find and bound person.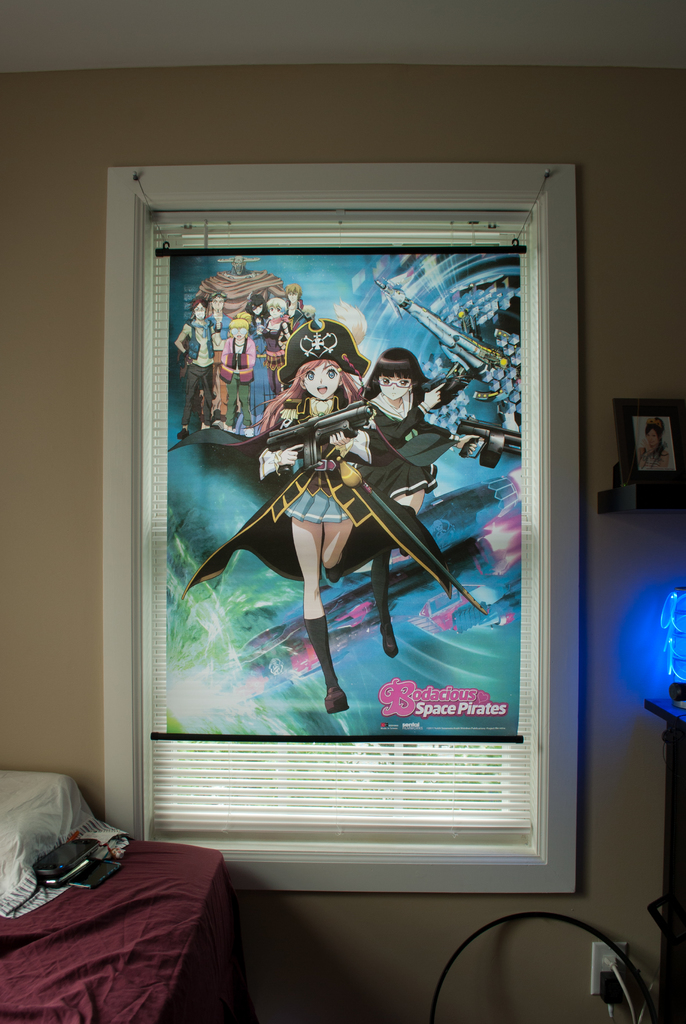
Bound: 218 314 250 438.
